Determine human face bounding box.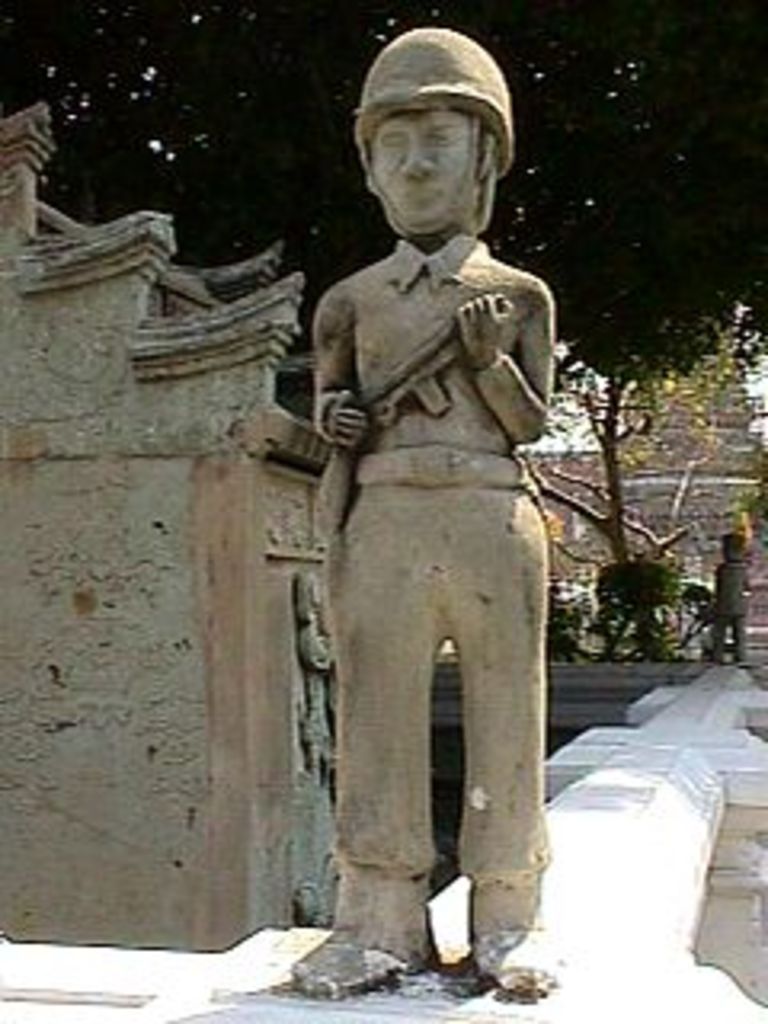
Determined: <bbox>371, 112, 480, 227</bbox>.
